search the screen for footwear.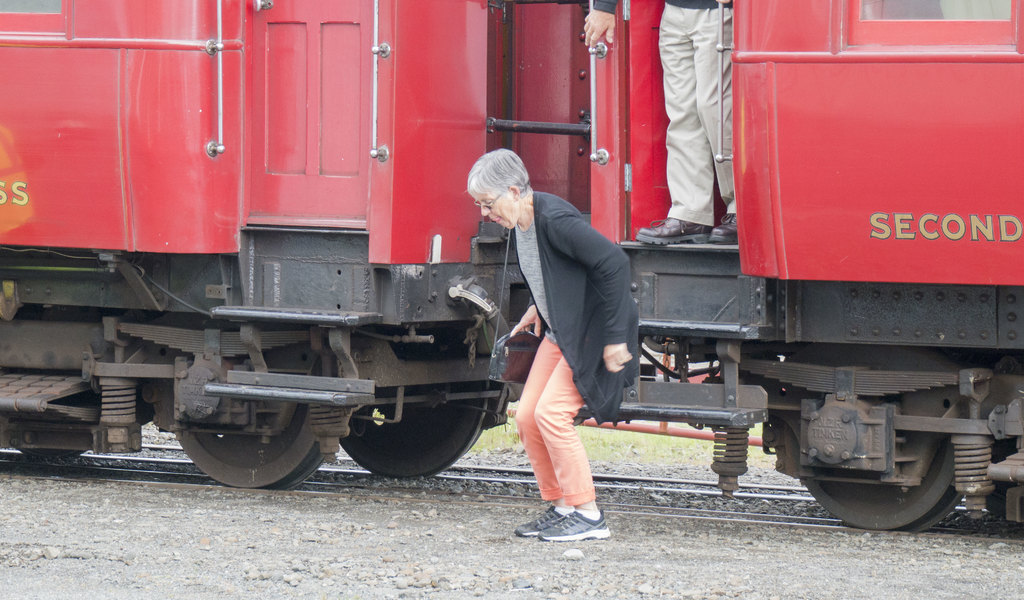
Found at 510:506:569:540.
